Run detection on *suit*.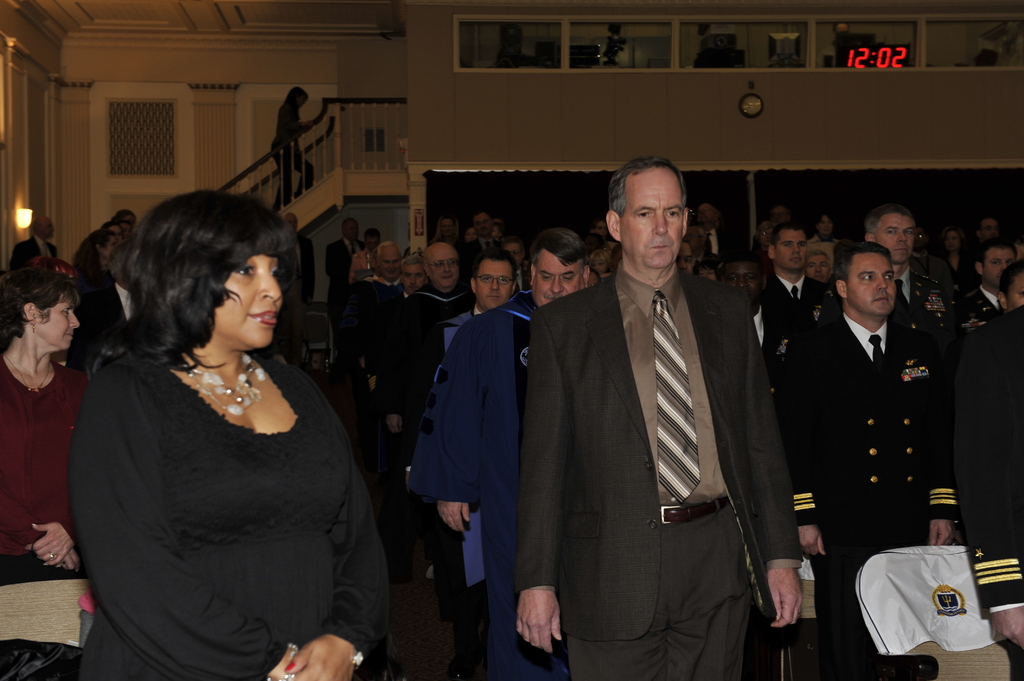
Result: (973,285,1006,322).
